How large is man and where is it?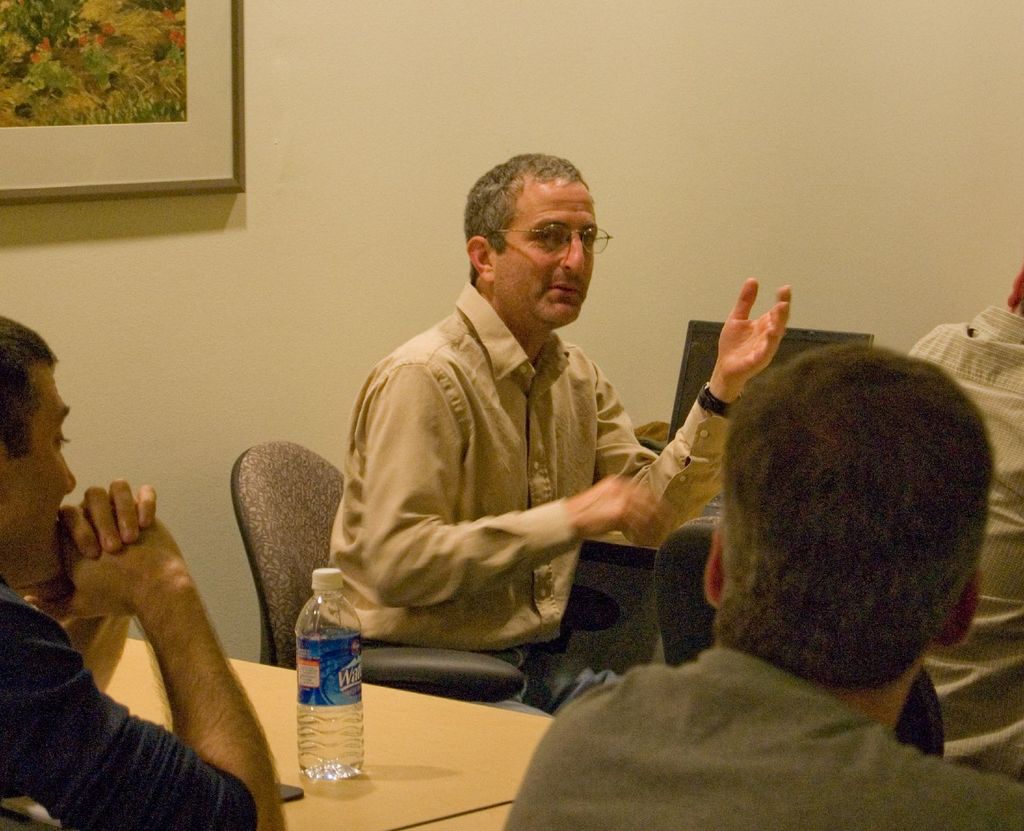
Bounding box: 909, 264, 1023, 782.
